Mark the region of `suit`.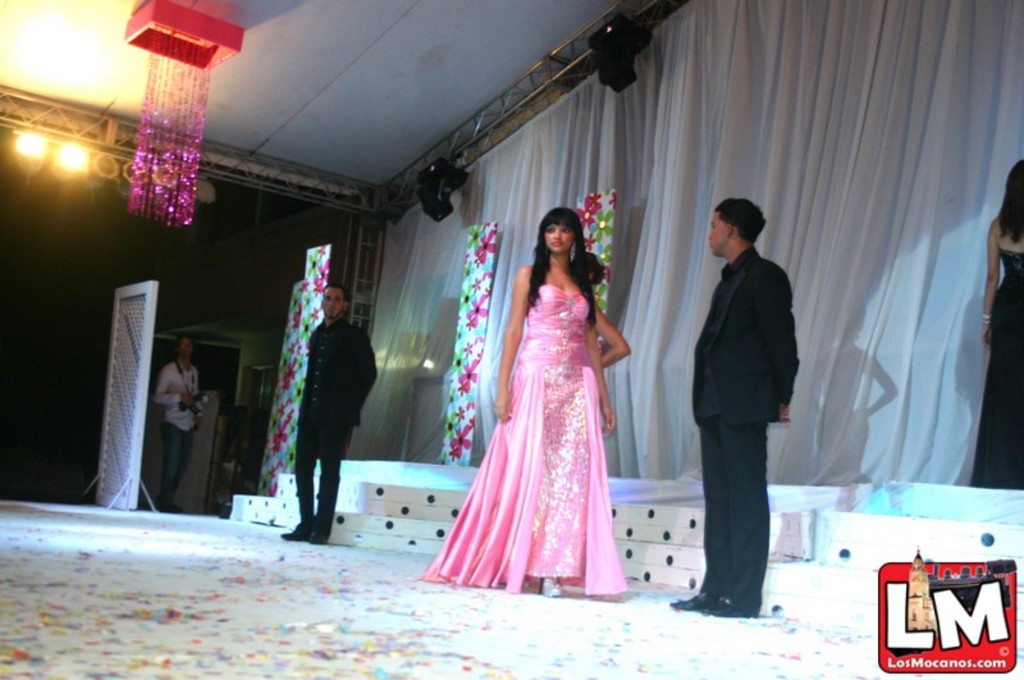
Region: <region>292, 314, 381, 533</region>.
